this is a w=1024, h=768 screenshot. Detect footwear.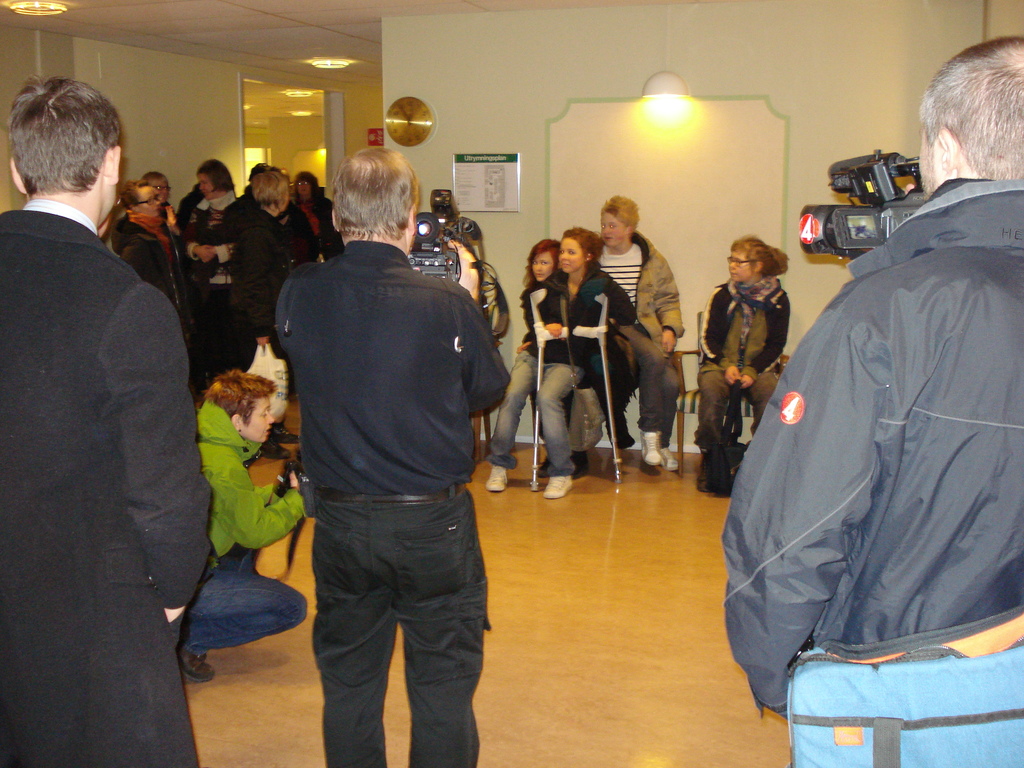
bbox=(658, 441, 678, 478).
